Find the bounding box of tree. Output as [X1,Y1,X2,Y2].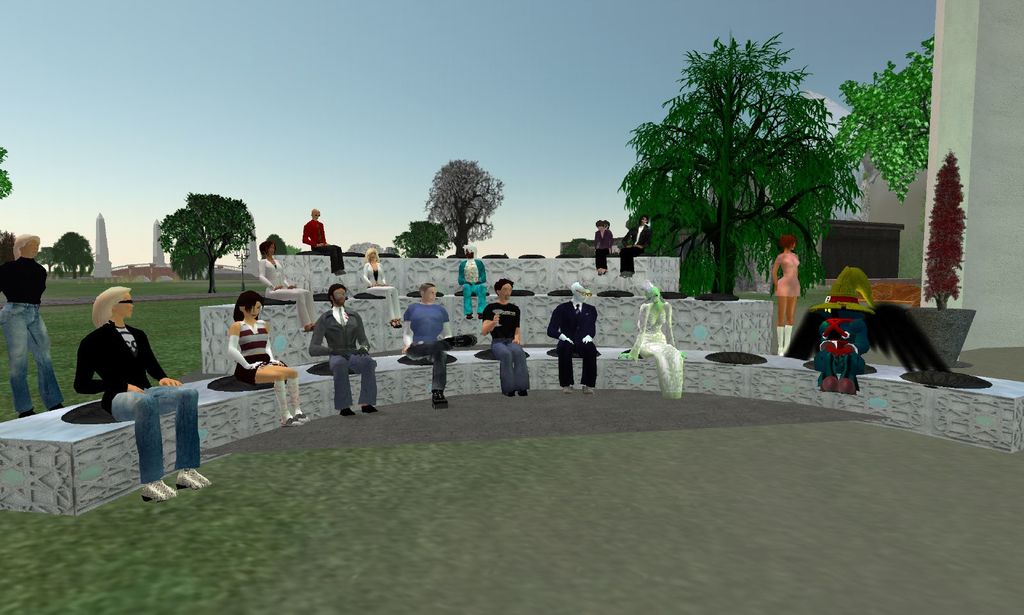
[156,189,255,294].
